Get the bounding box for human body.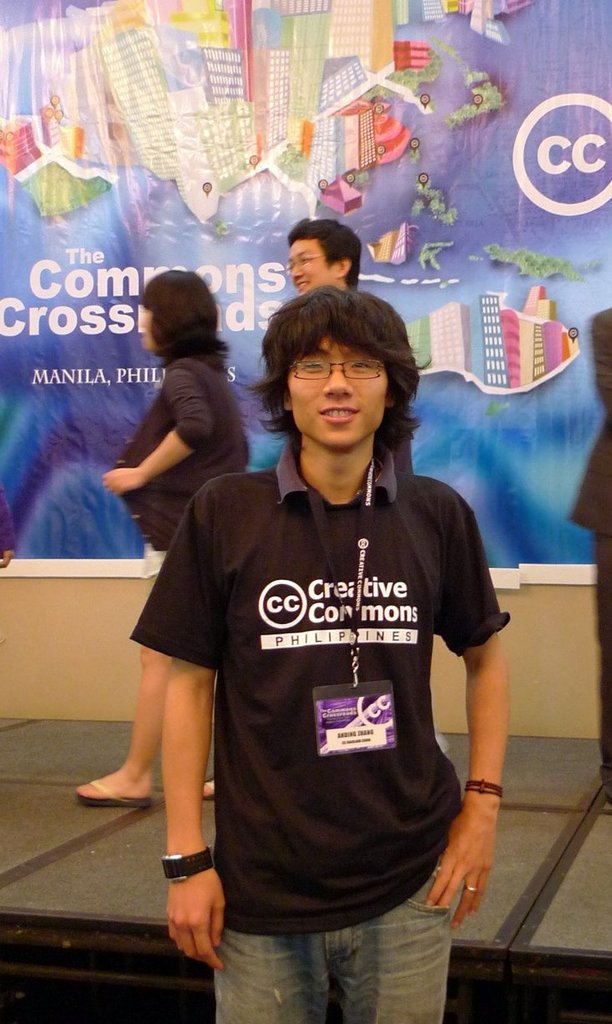
Rect(99, 230, 513, 1023).
